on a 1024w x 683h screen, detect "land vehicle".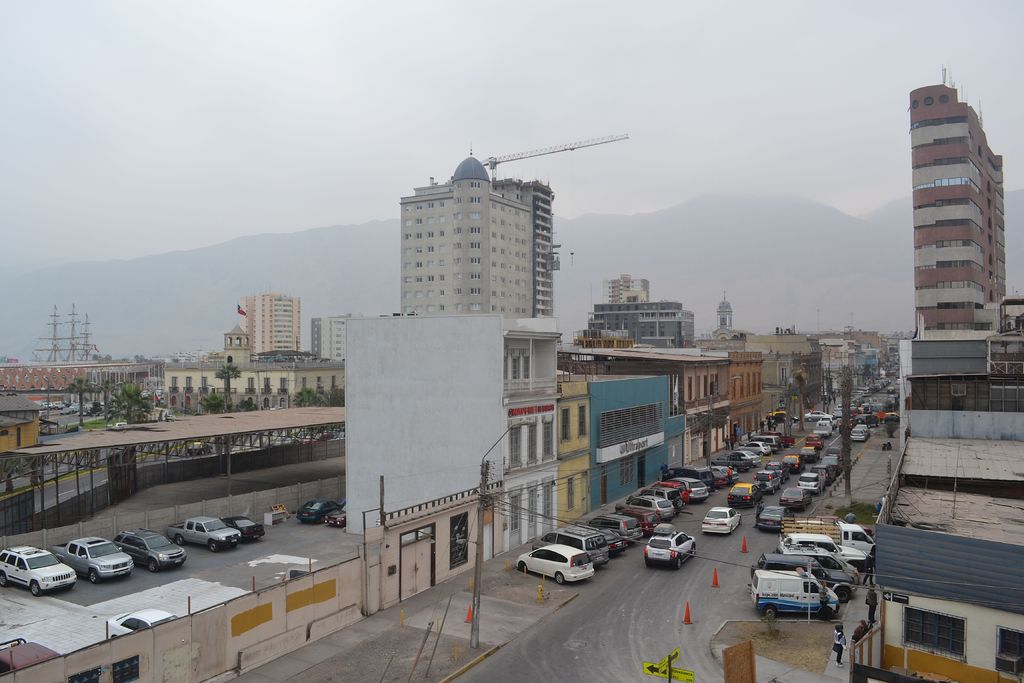
(left=68, top=400, right=101, bottom=416).
